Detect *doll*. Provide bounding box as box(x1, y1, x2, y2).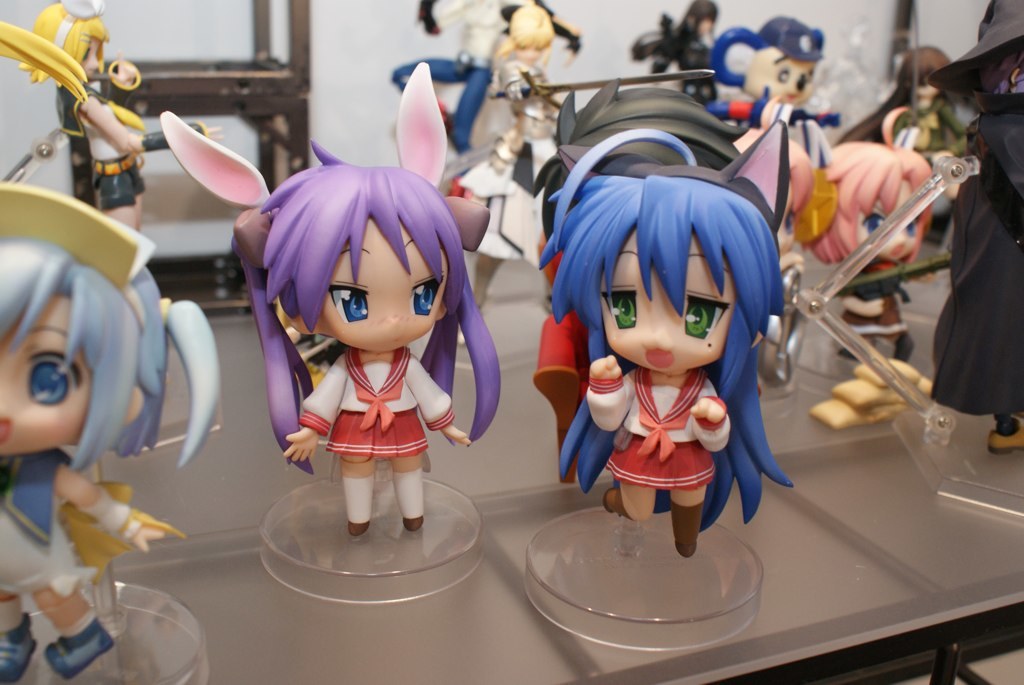
box(0, 192, 227, 684).
